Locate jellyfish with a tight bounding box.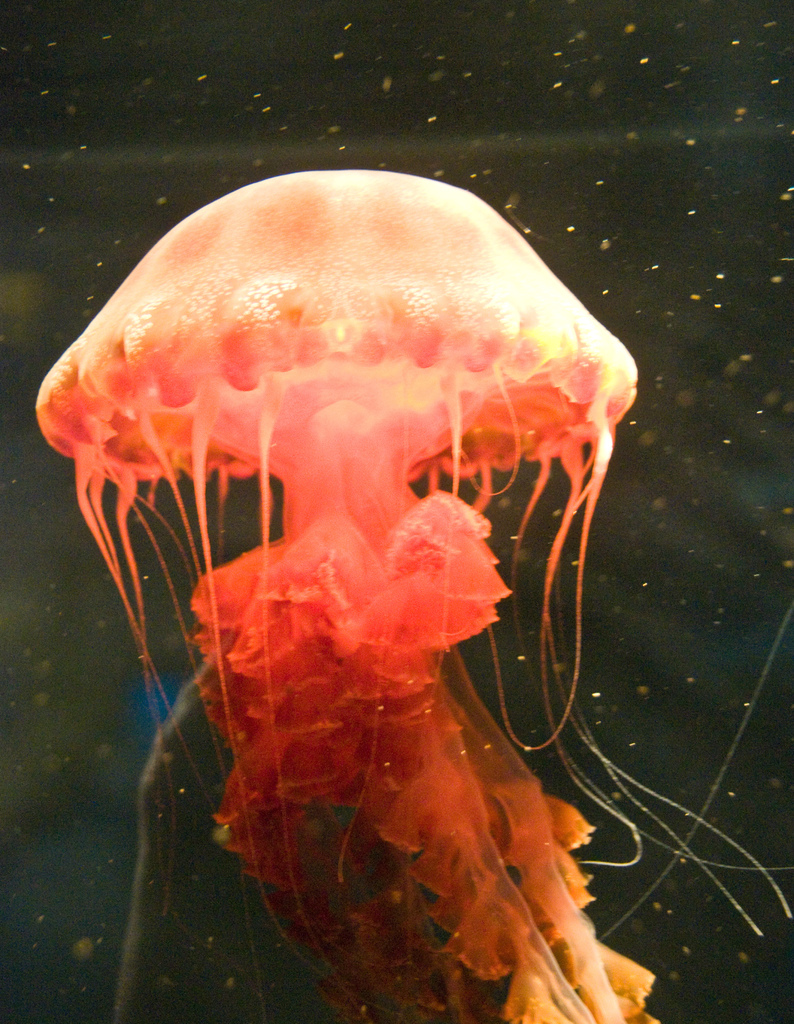
l=29, t=164, r=645, b=916.
